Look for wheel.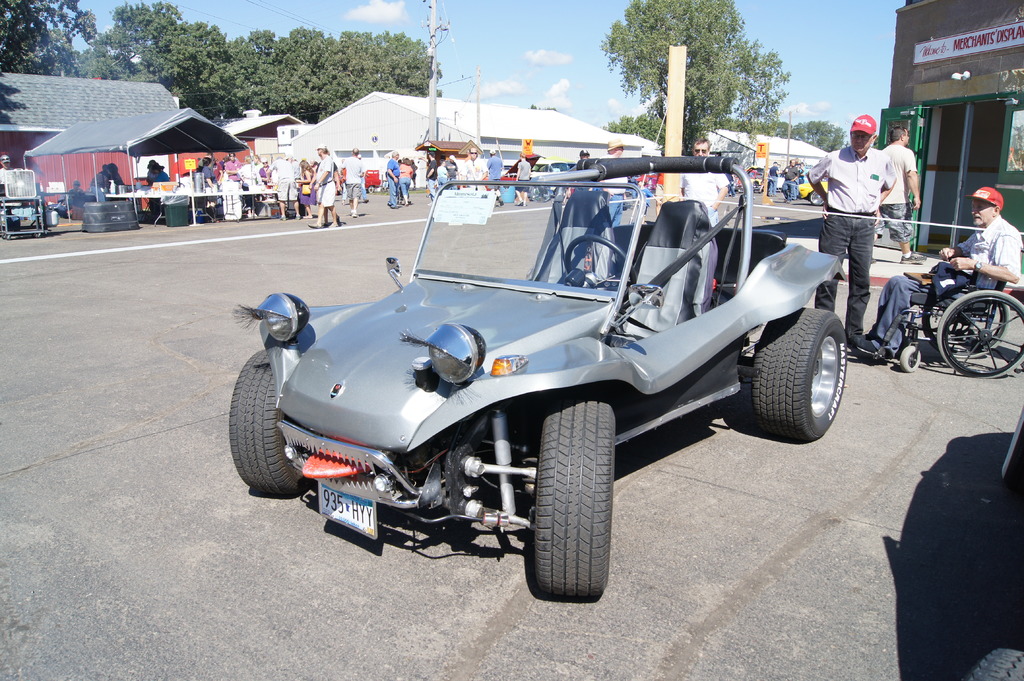
Found: bbox=(959, 647, 1023, 680).
